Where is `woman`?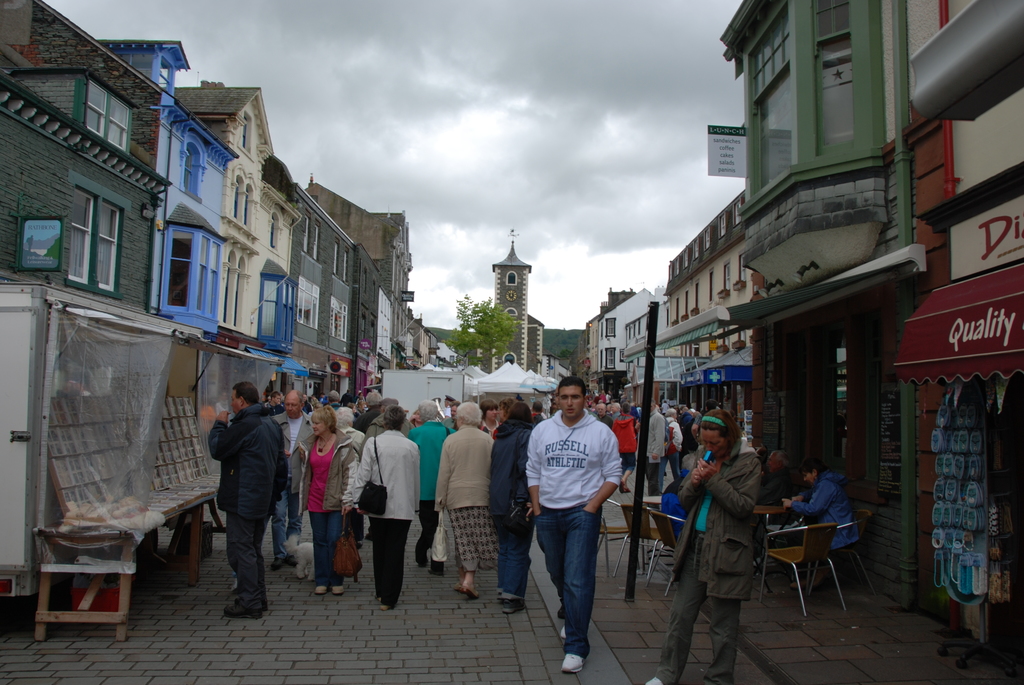
box(351, 405, 420, 617).
